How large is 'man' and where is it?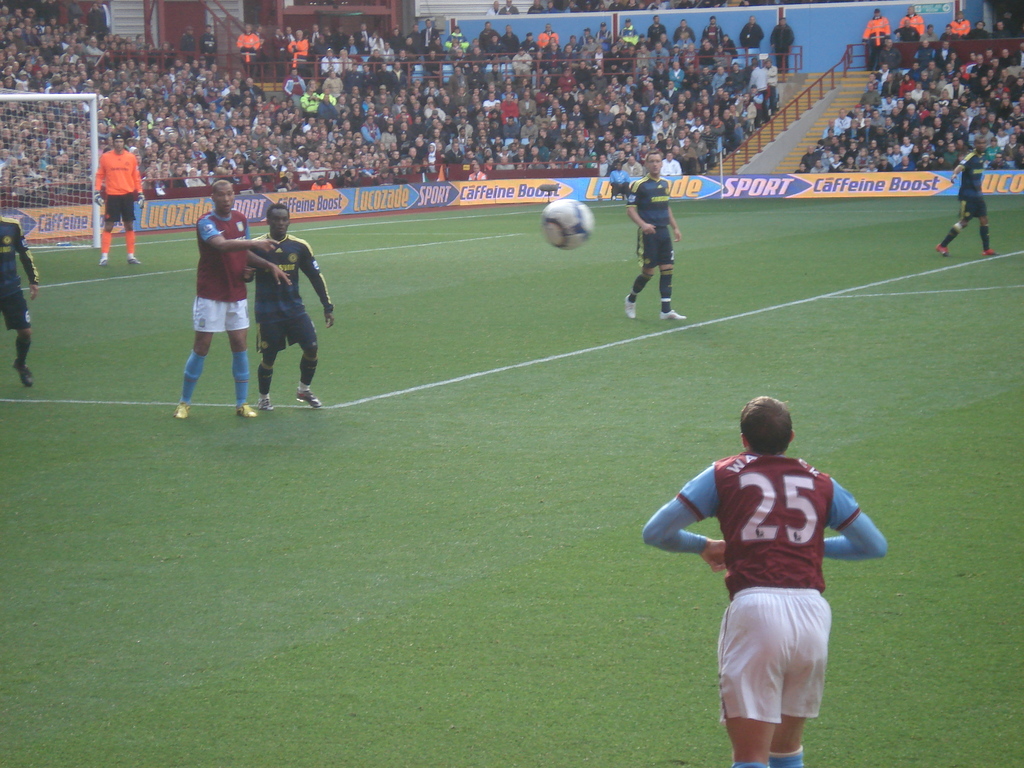
Bounding box: (943,4,972,48).
